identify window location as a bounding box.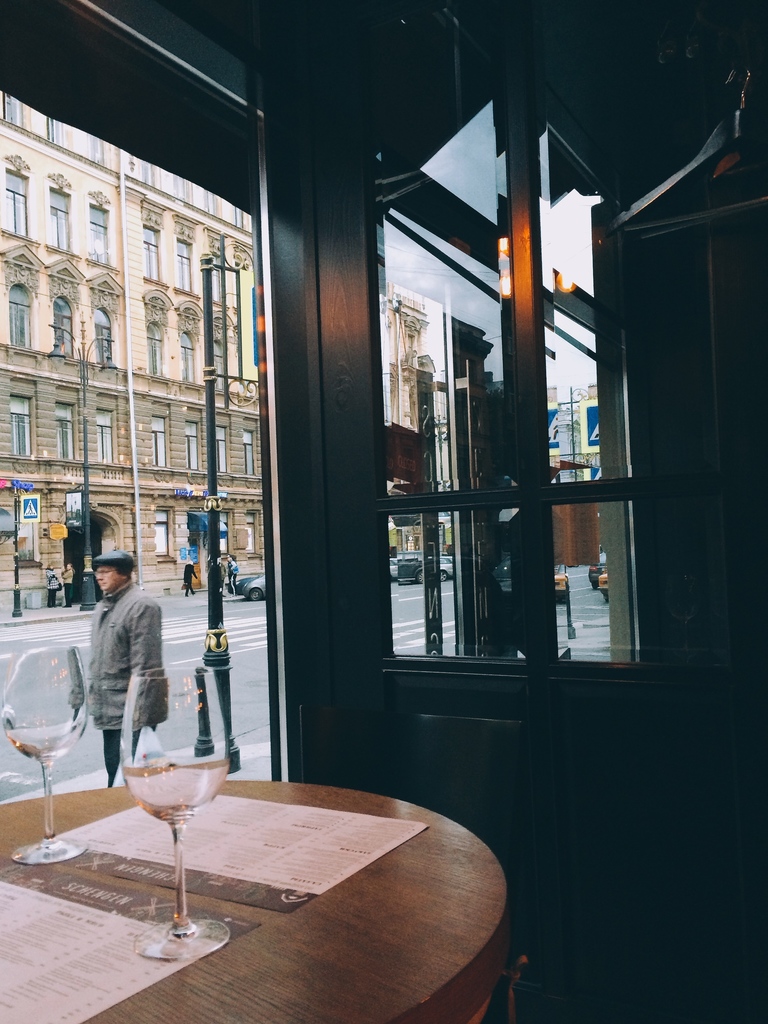
rect(44, 115, 61, 147).
